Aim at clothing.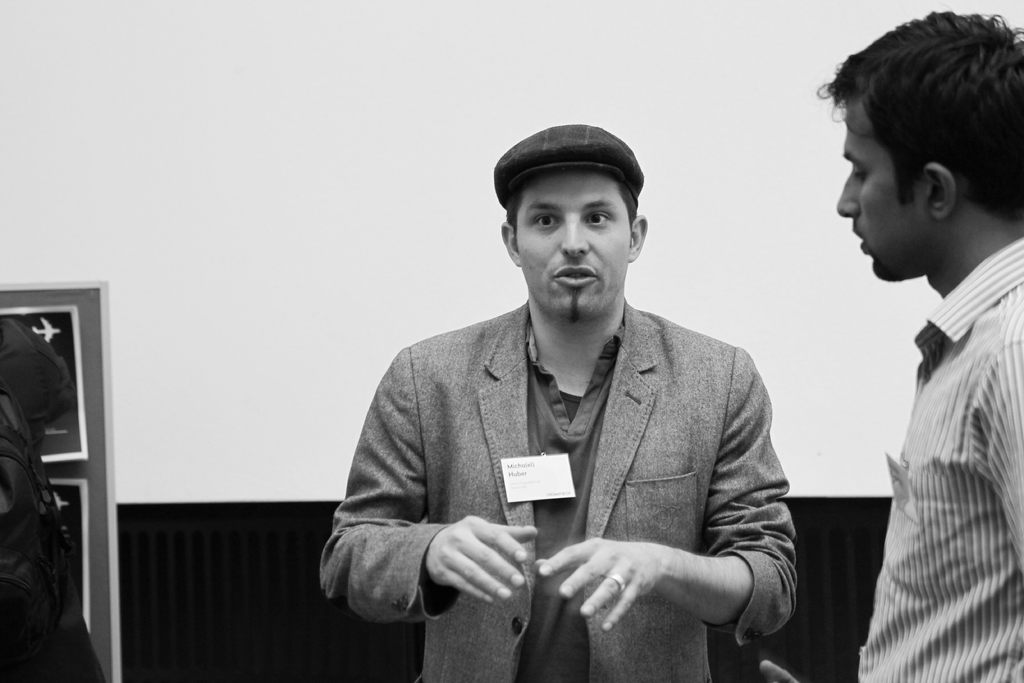
Aimed at [315,293,799,682].
